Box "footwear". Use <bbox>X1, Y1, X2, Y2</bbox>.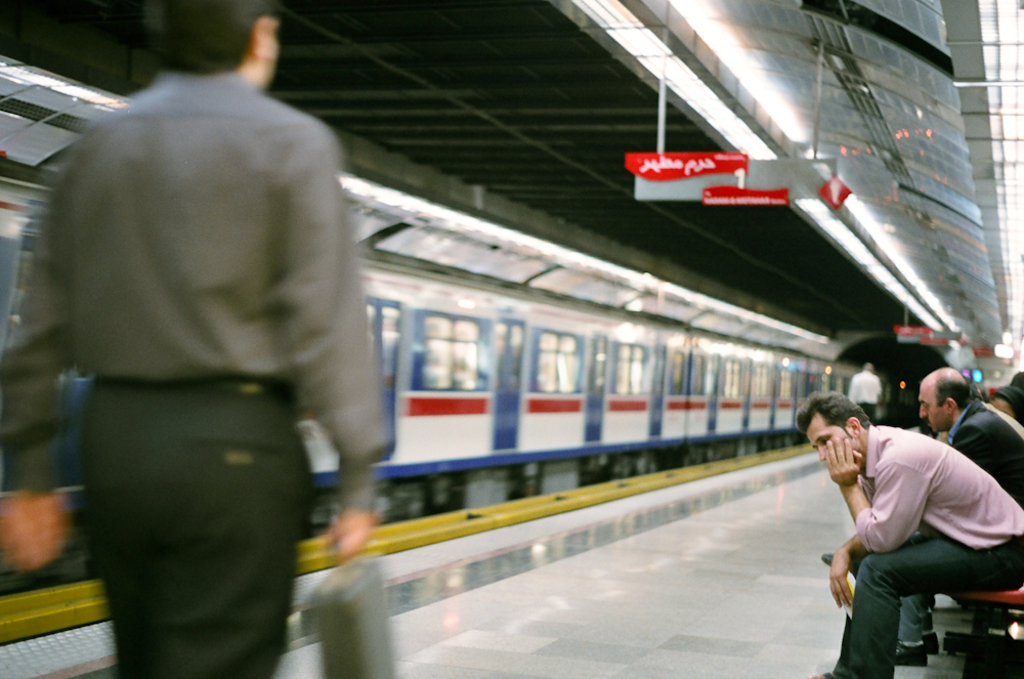
<bbox>922, 630, 940, 656</bbox>.
